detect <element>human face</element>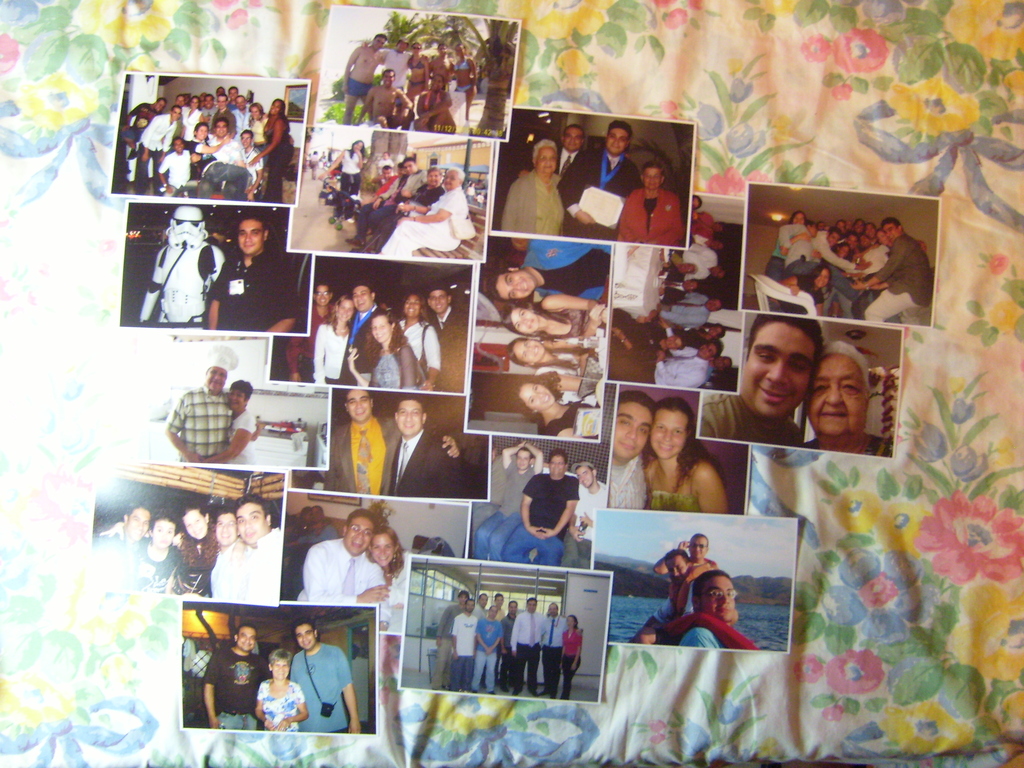
[806,352,868,433]
